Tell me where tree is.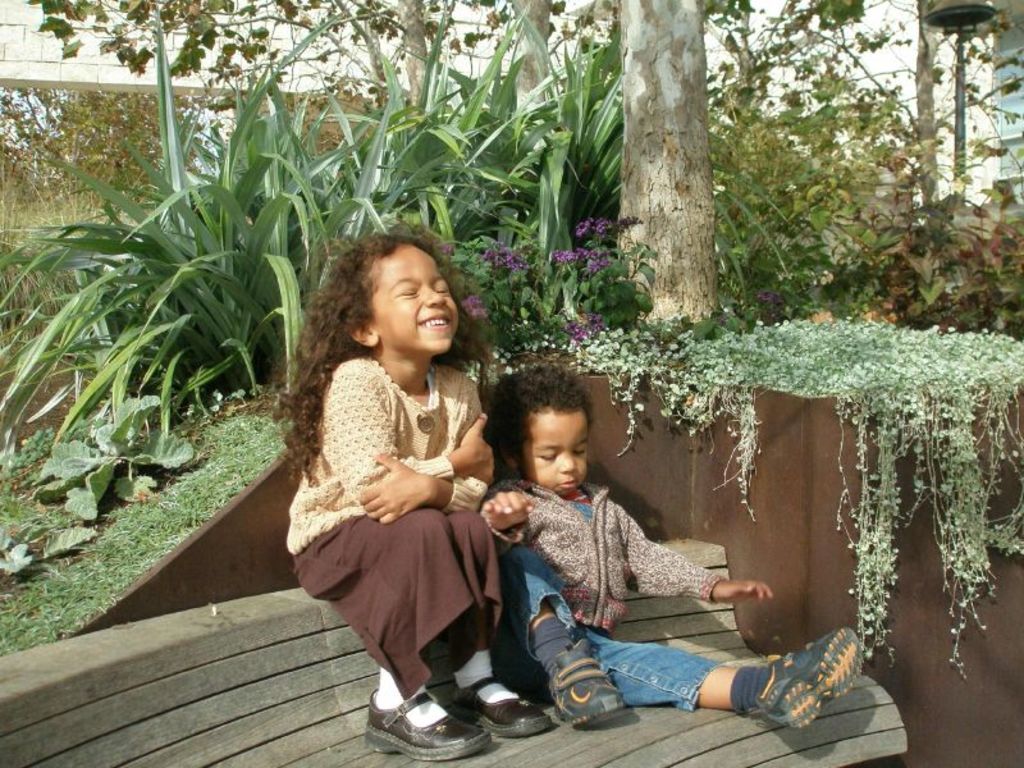
tree is at (614, 0, 718, 339).
